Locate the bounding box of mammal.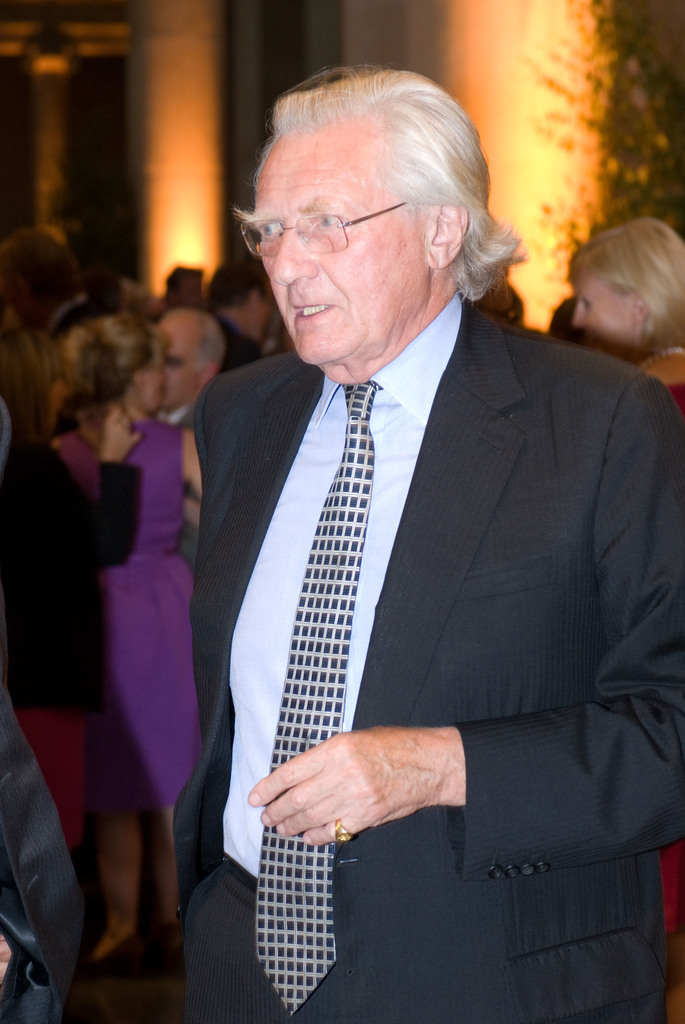
Bounding box: (left=568, top=214, right=684, bottom=1023).
